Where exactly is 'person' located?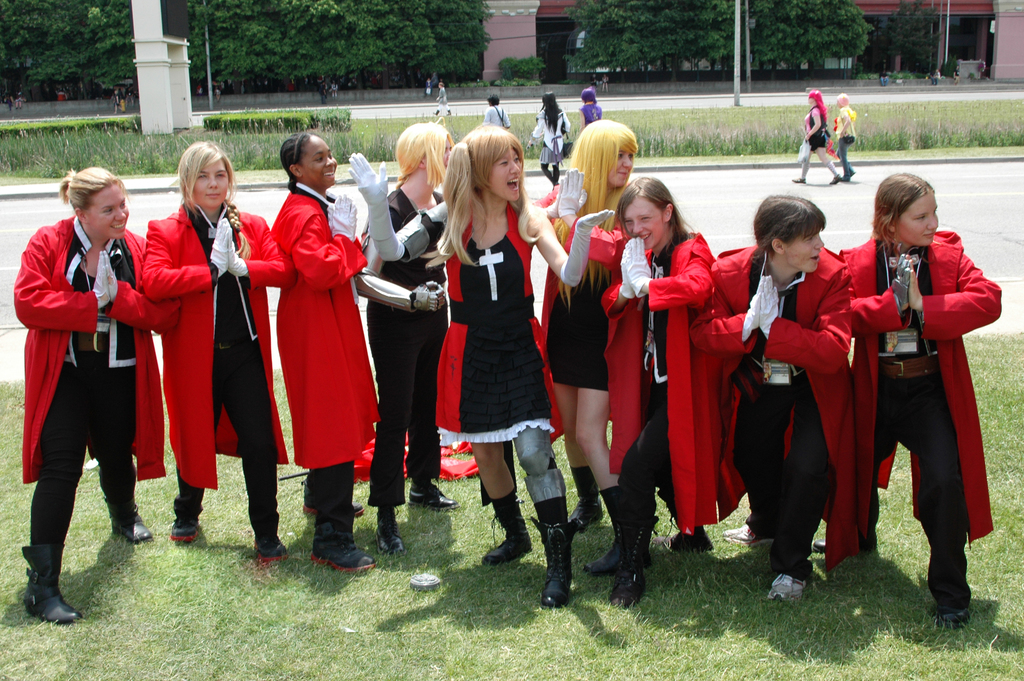
Its bounding box is left=482, top=95, right=508, bottom=133.
